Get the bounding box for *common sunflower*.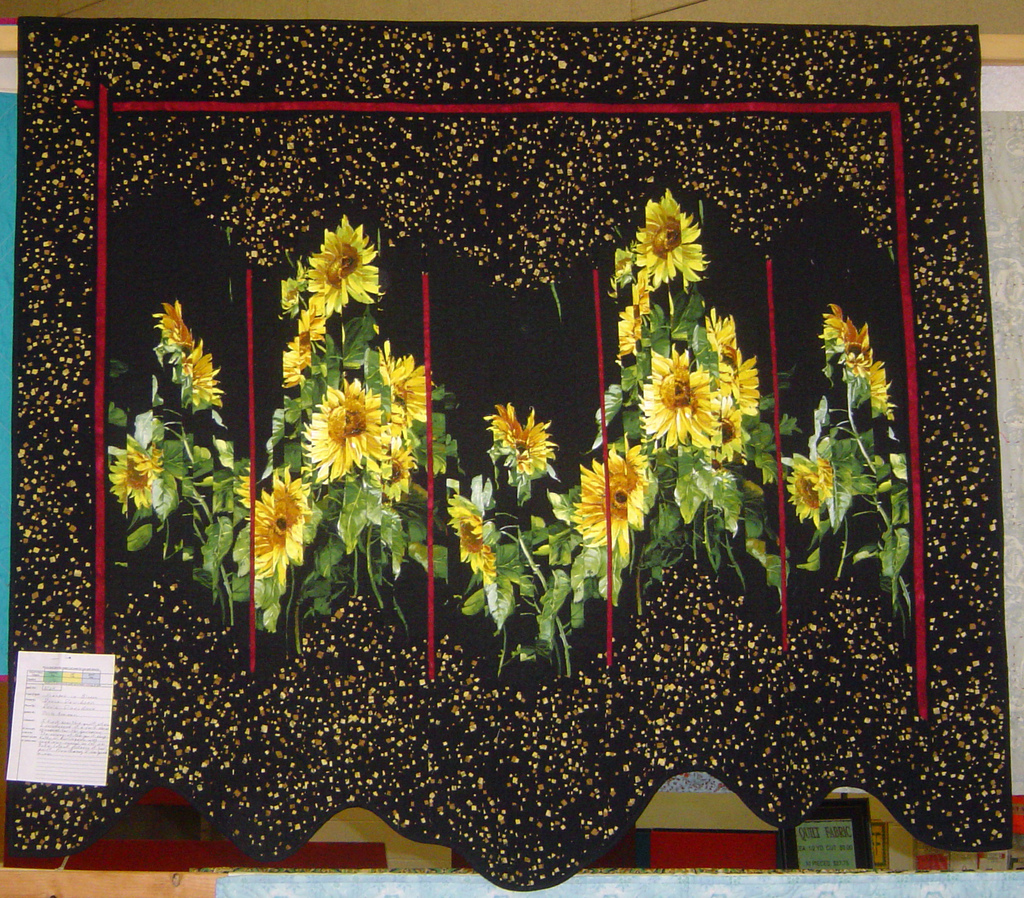
<box>780,455,828,520</box>.
